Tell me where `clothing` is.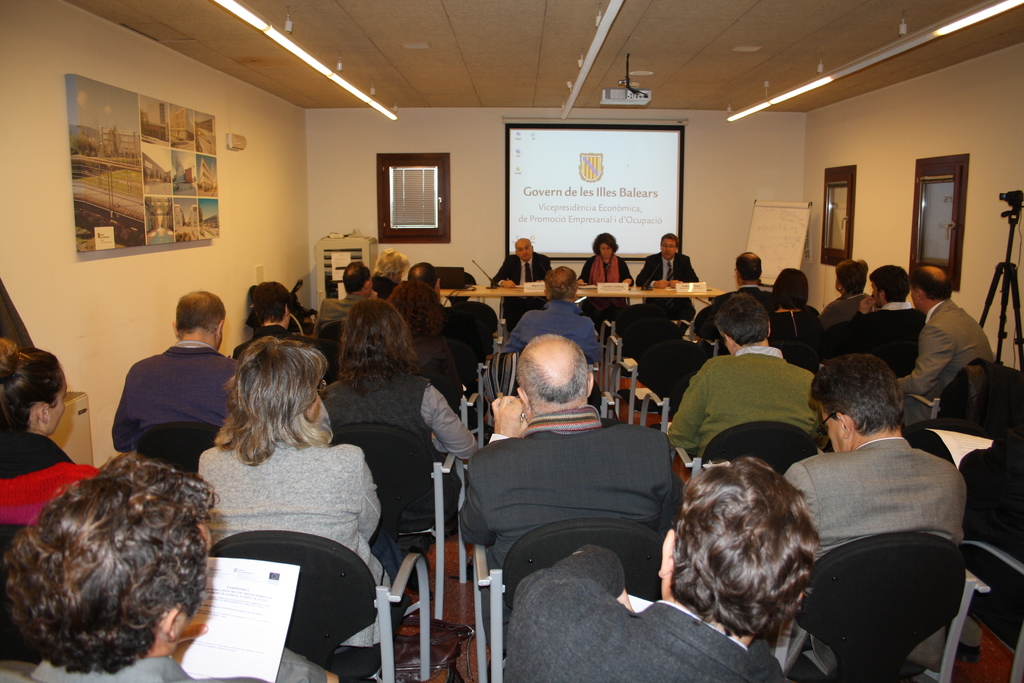
`clothing` is at <box>195,447,400,648</box>.
